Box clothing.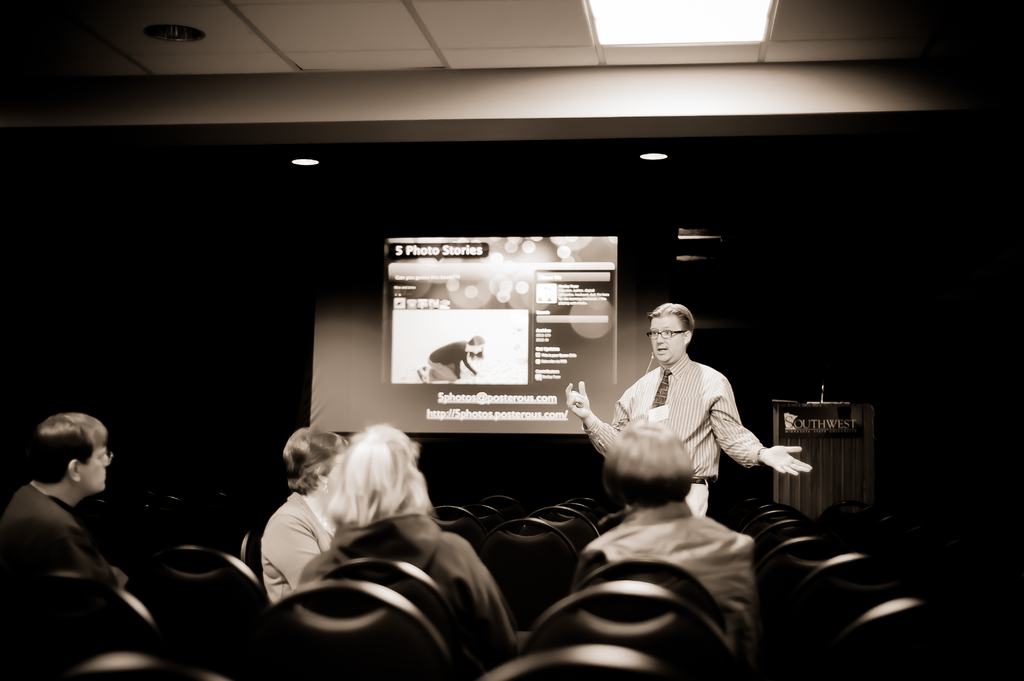
BBox(572, 502, 754, 660).
